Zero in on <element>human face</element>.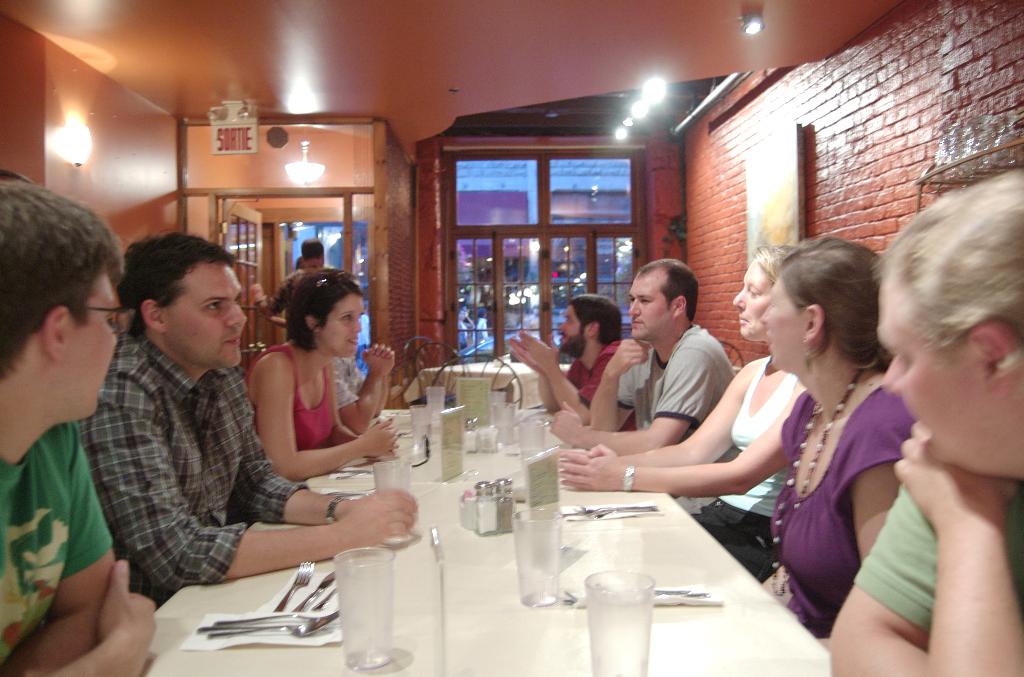
Zeroed in: crop(627, 267, 673, 341).
